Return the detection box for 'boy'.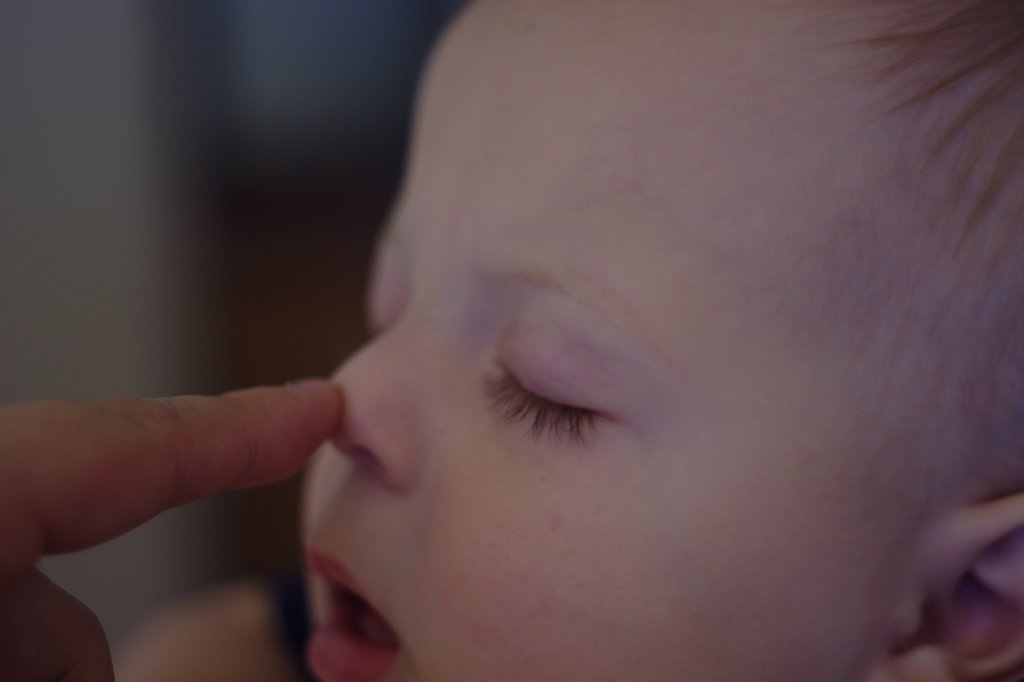
bbox(291, 1, 1023, 681).
